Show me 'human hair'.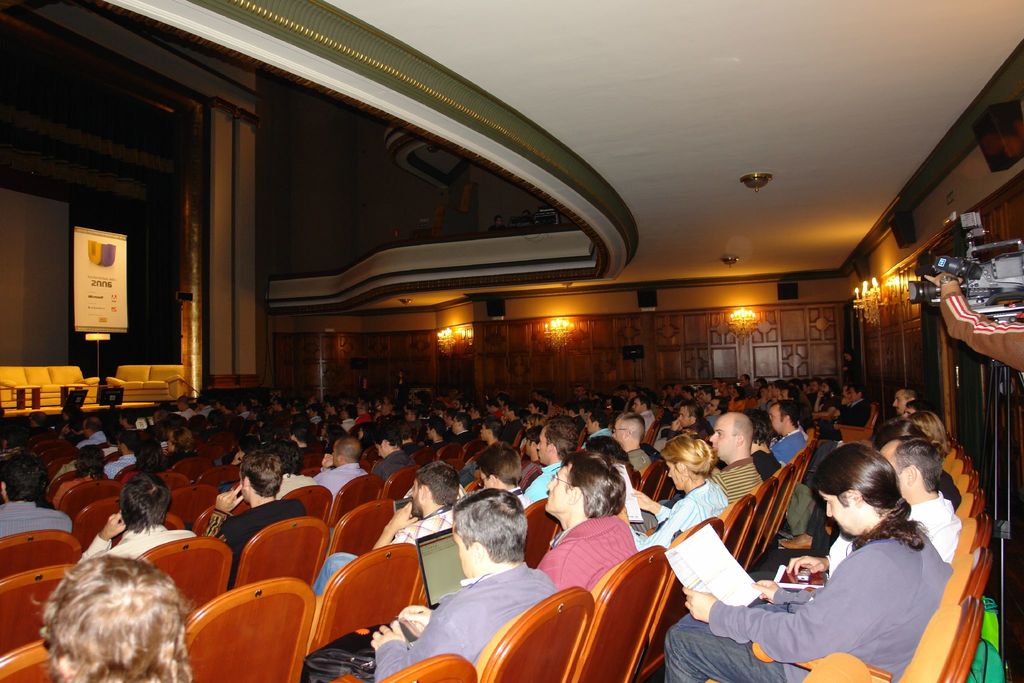
'human hair' is here: box(917, 410, 952, 452).
